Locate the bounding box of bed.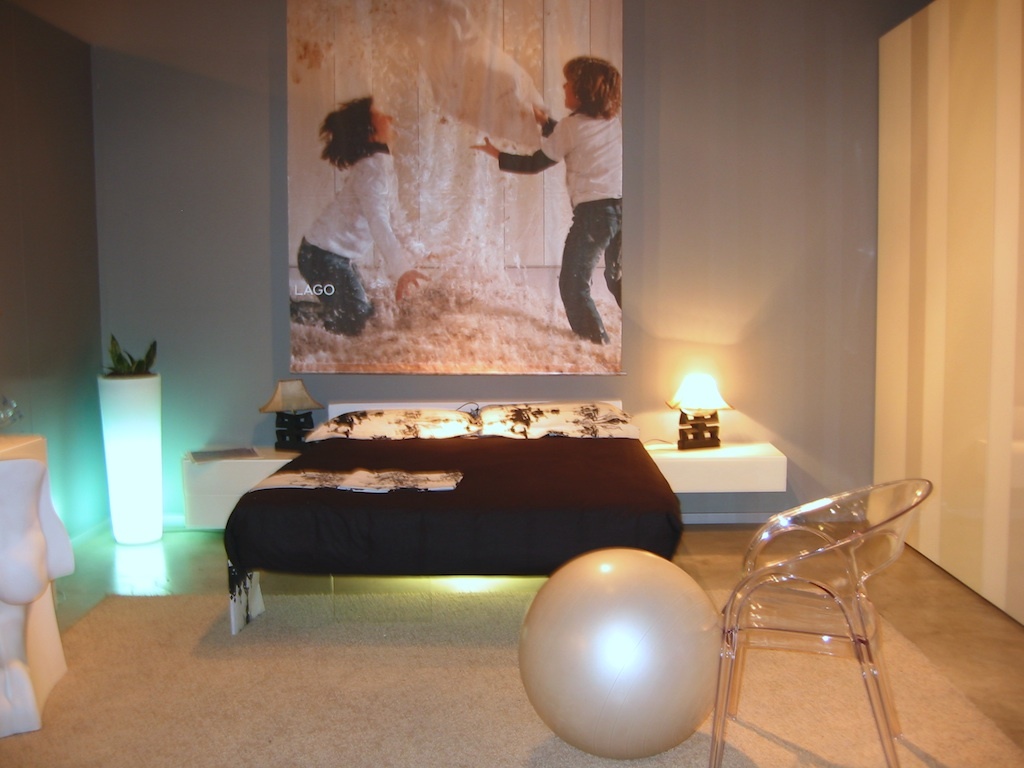
Bounding box: (246, 392, 672, 642).
